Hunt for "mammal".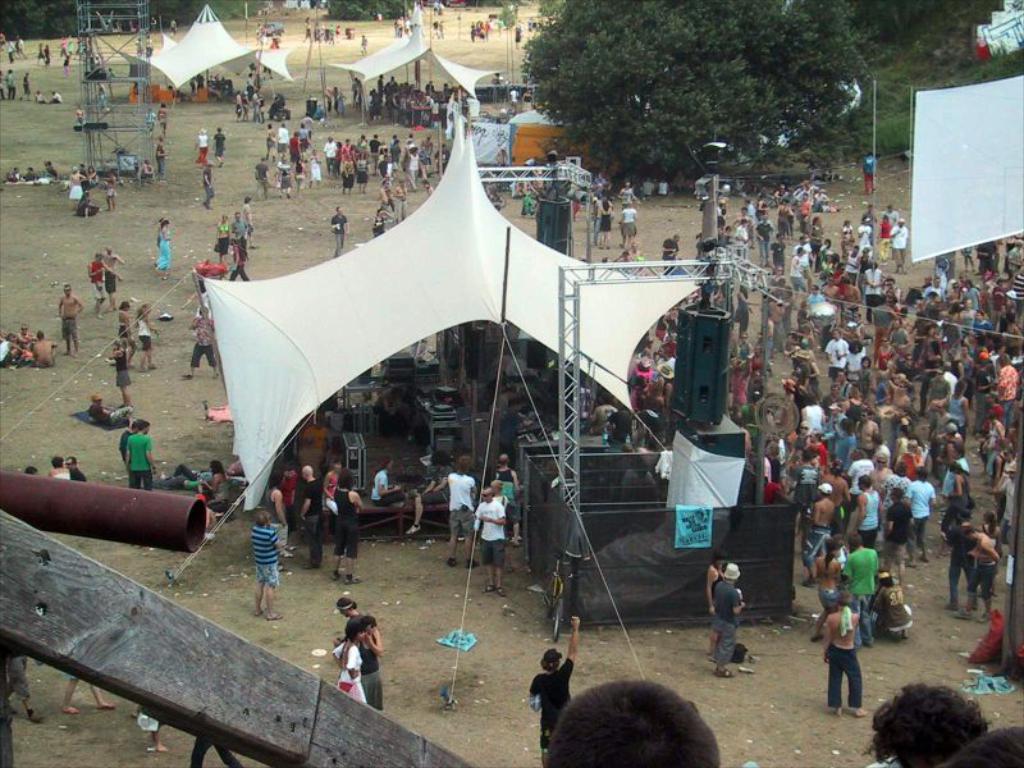
Hunted down at <box>60,676,113,714</box>.
